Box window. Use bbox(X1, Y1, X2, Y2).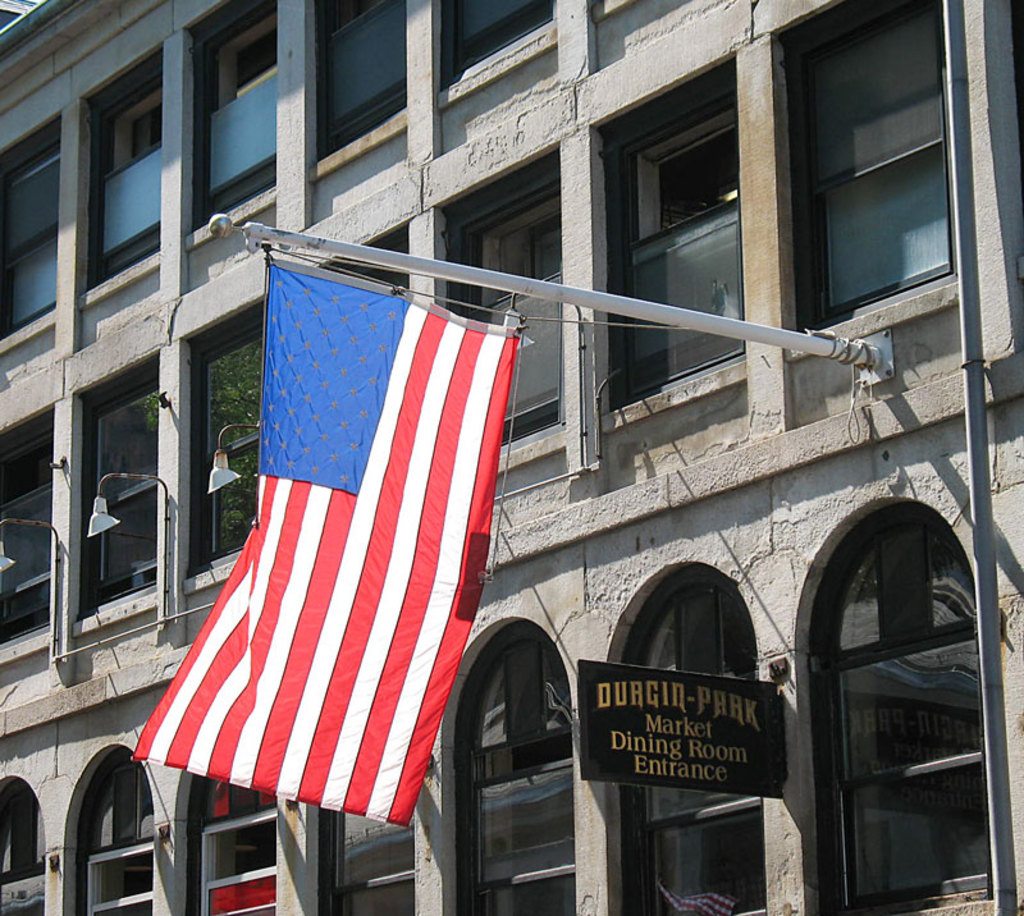
bbox(402, 0, 593, 93).
